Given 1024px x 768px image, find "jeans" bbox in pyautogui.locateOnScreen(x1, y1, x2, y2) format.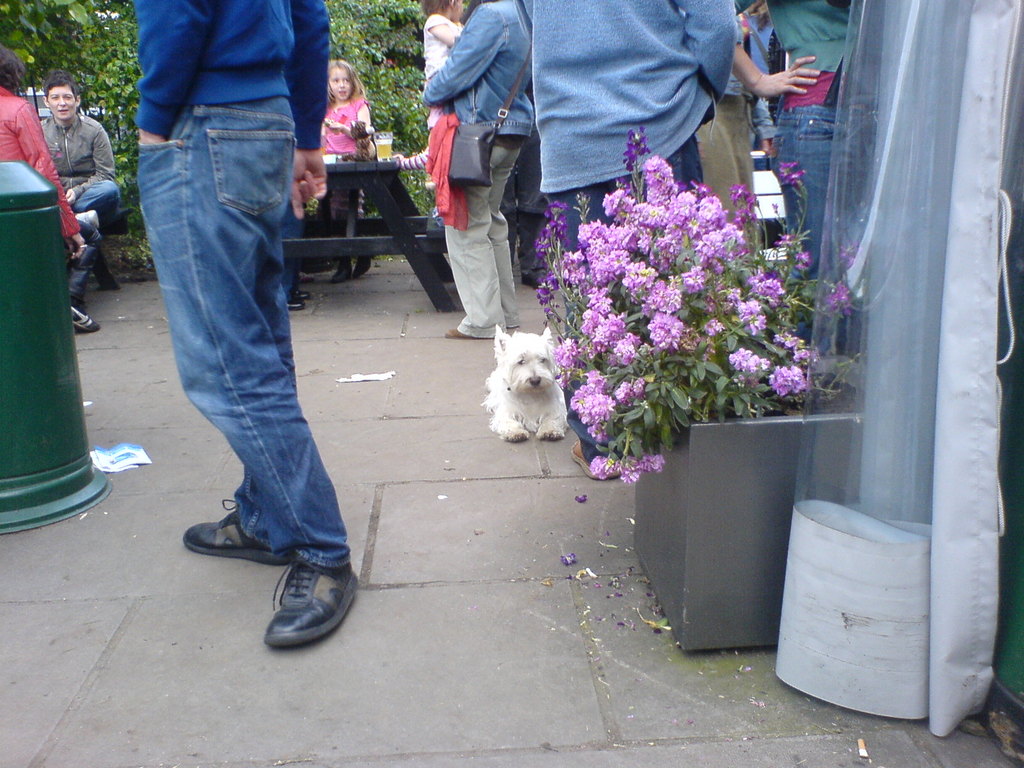
pyautogui.locateOnScreen(71, 234, 95, 304).
